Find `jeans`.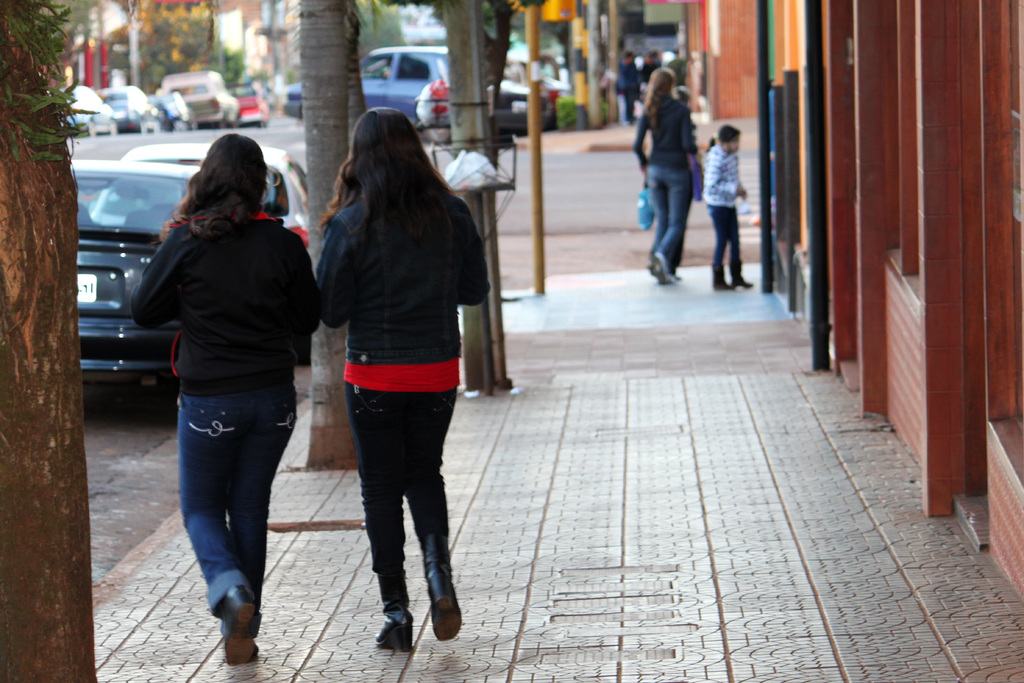
crop(345, 389, 456, 621).
